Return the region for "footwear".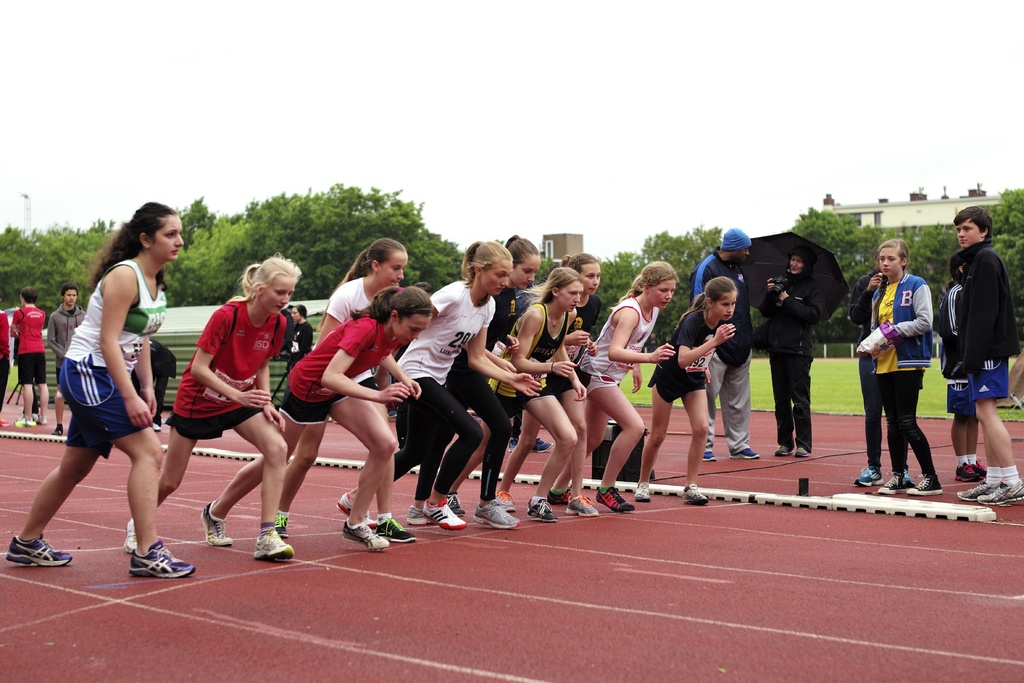
(567,496,597,516).
